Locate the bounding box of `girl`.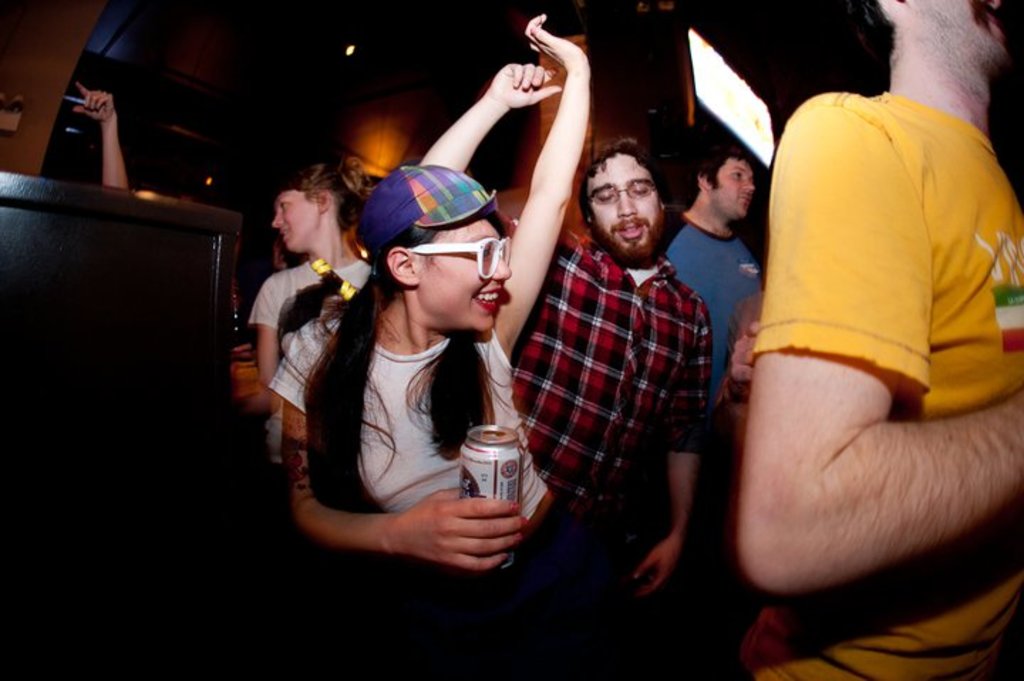
Bounding box: 265, 14, 589, 680.
